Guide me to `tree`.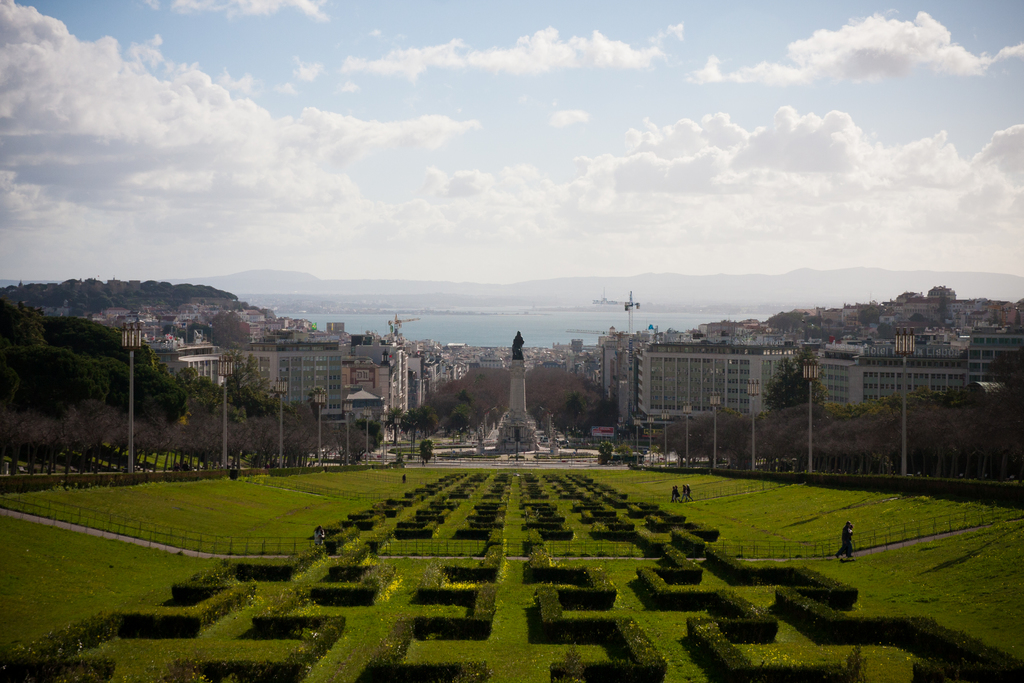
Guidance: box=[360, 411, 381, 452].
